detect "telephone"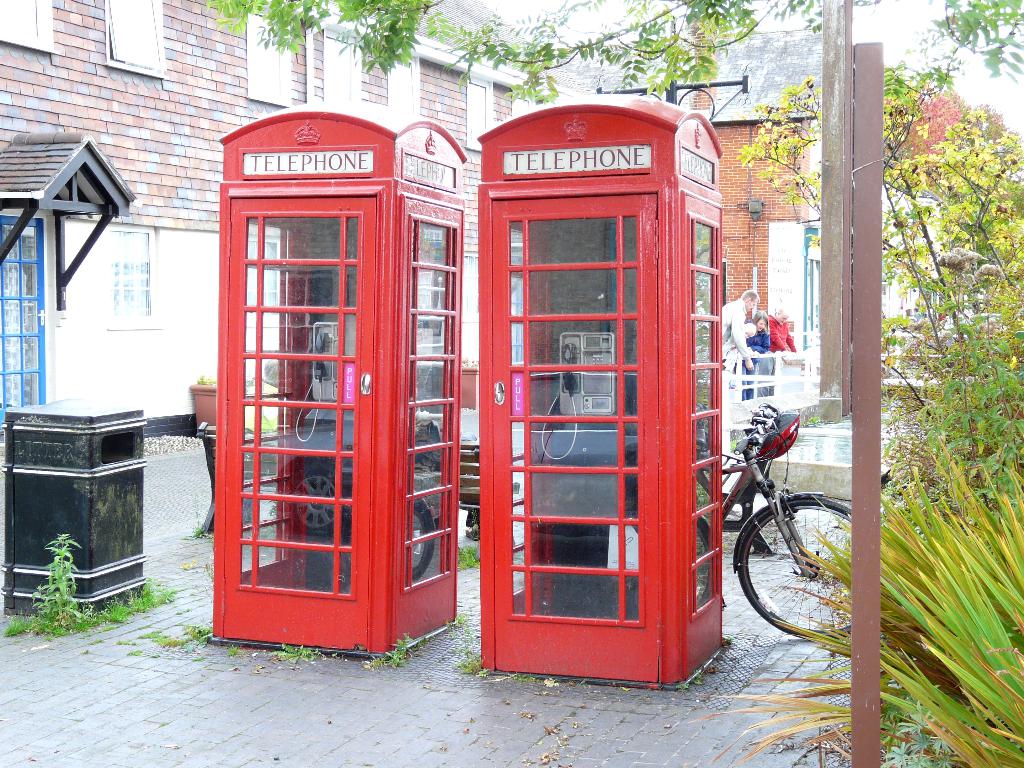
bbox(301, 318, 349, 446)
